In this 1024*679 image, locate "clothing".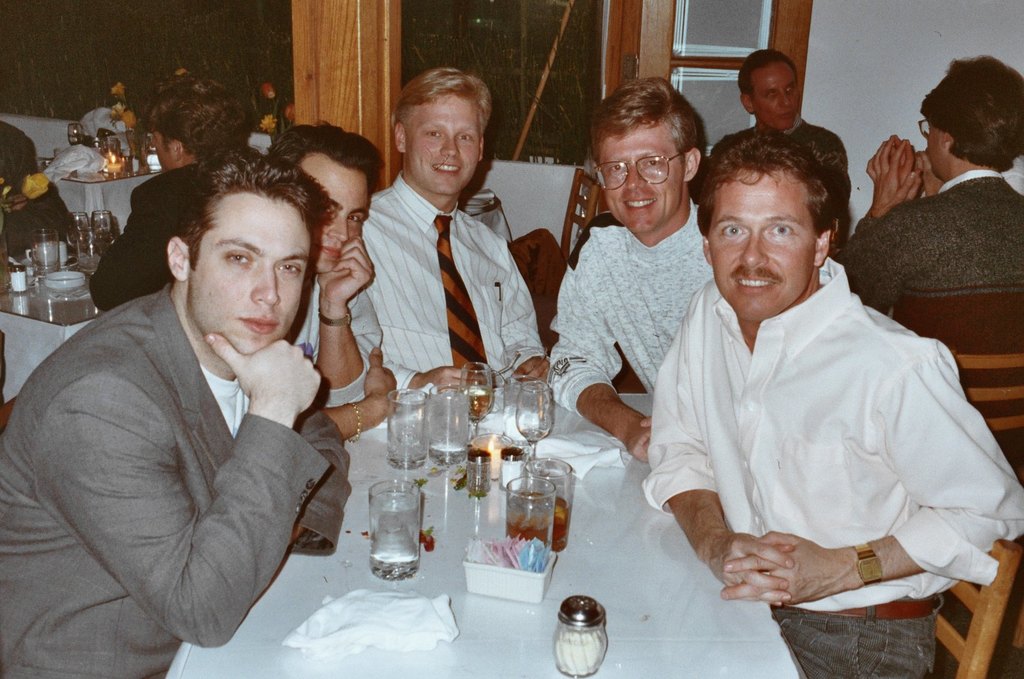
Bounding box: (x1=0, y1=284, x2=348, y2=678).
